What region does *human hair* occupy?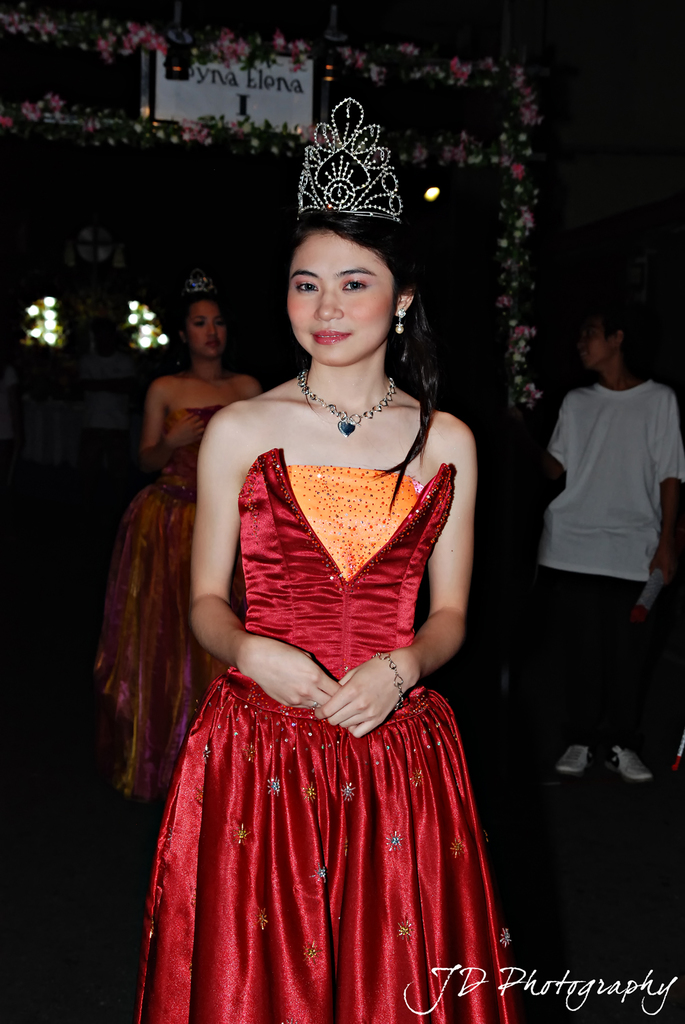
<region>184, 281, 237, 349</region>.
